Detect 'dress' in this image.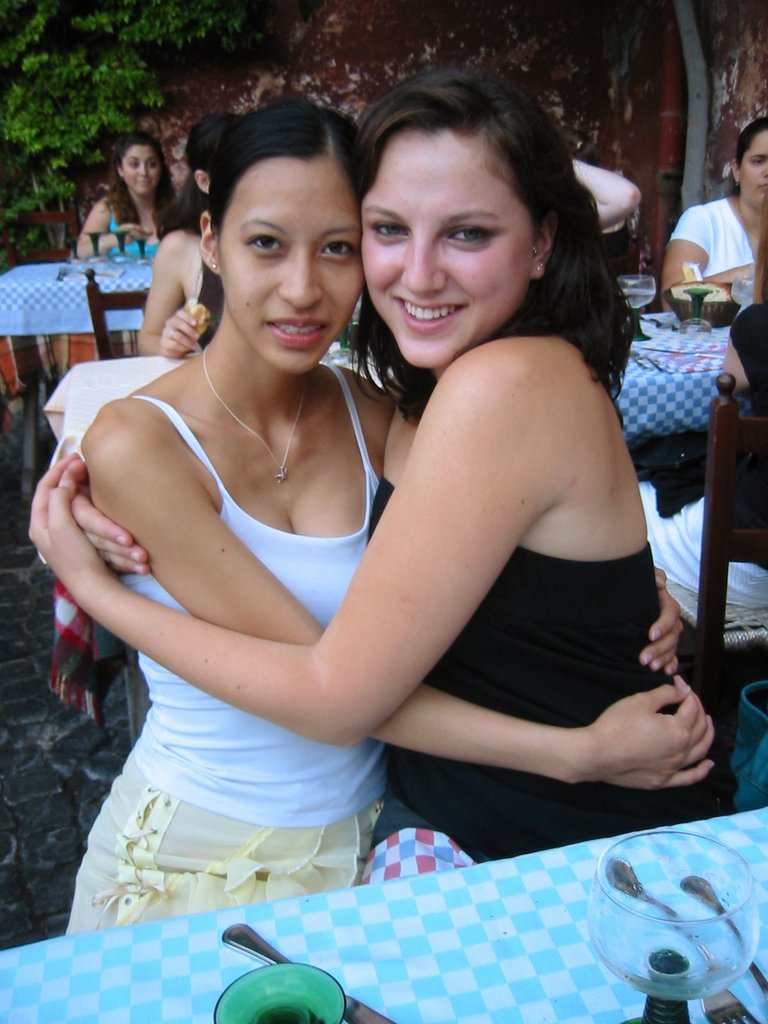
Detection: {"left": 70, "top": 389, "right": 396, "bottom": 931}.
